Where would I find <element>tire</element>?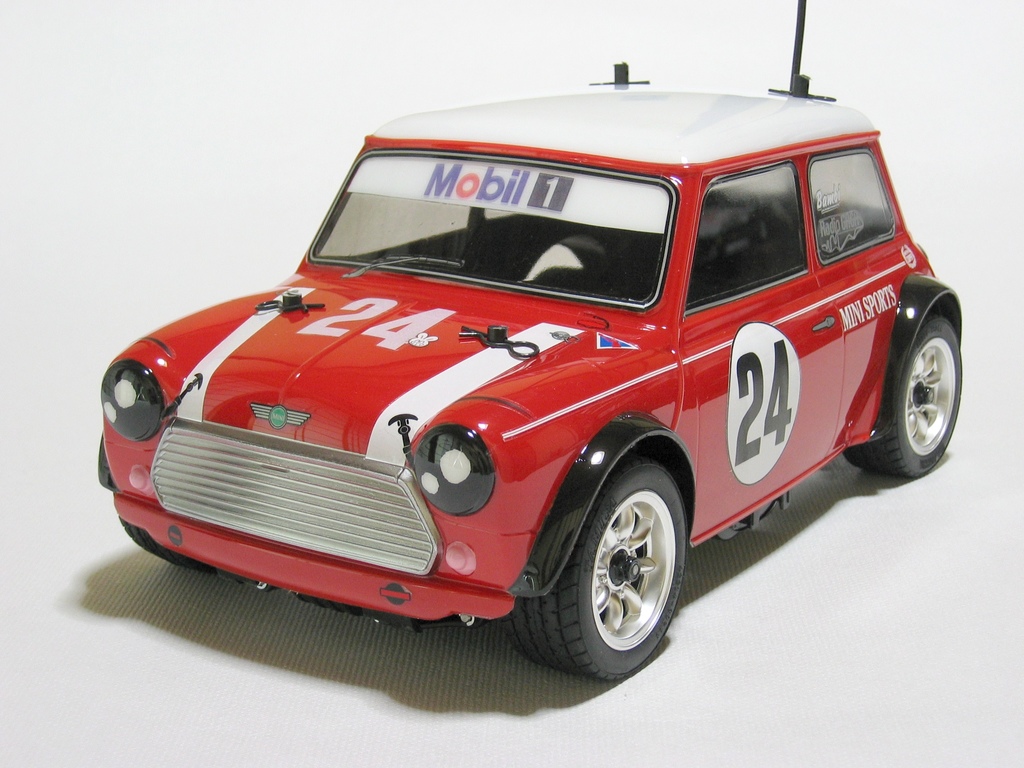
At 529,459,694,683.
